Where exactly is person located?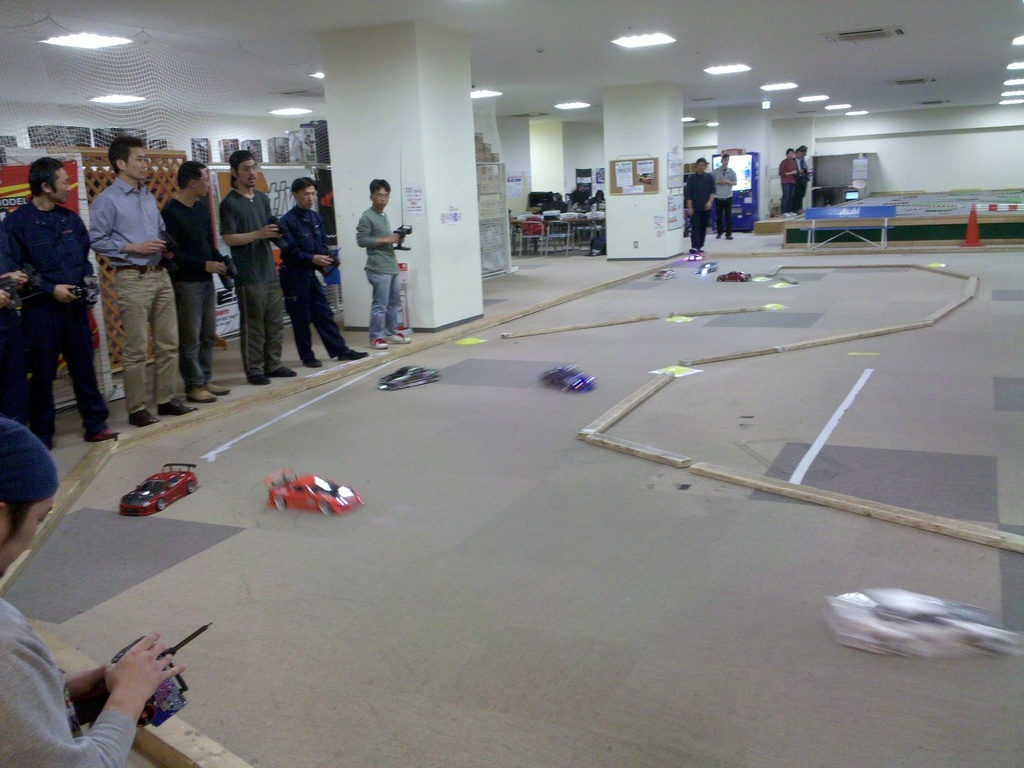
Its bounding box is <box>685,157,717,253</box>.
